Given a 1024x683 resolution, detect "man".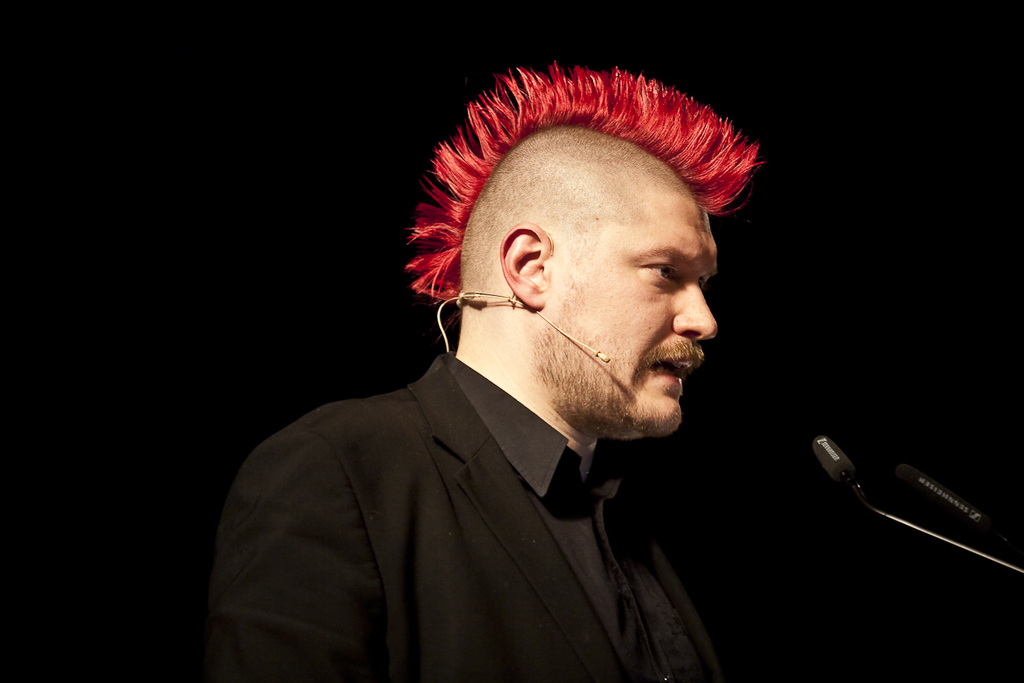
x1=177 y1=49 x2=824 y2=682.
